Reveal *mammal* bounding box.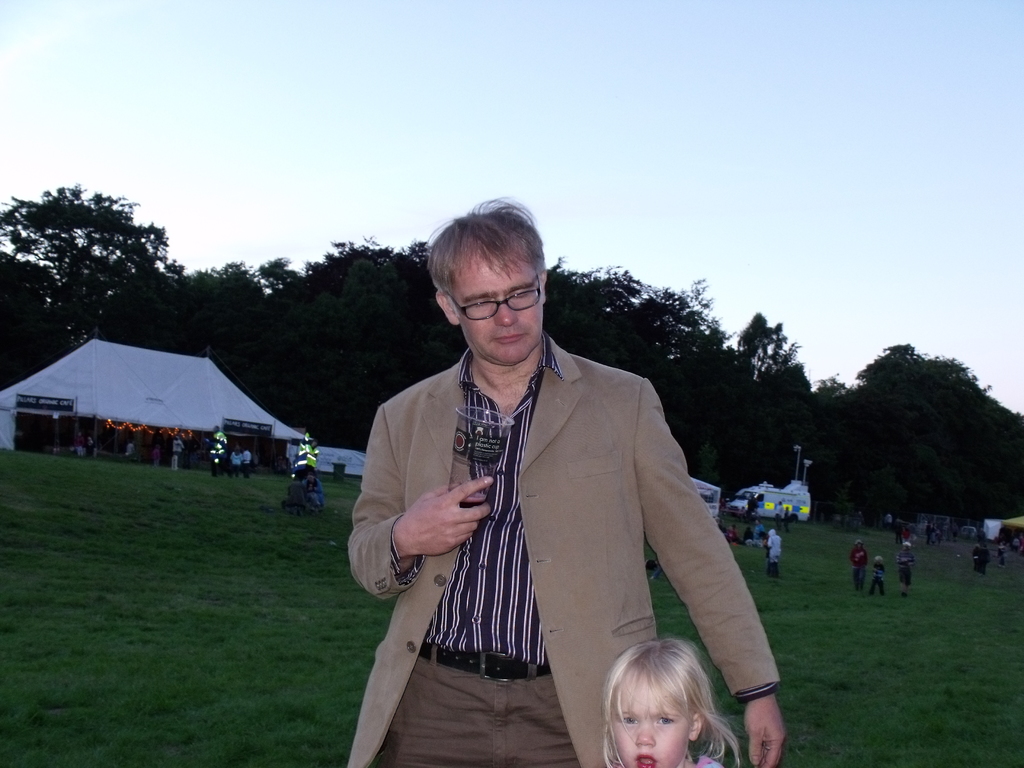
Revealed: (902, 527, 911, 543).
